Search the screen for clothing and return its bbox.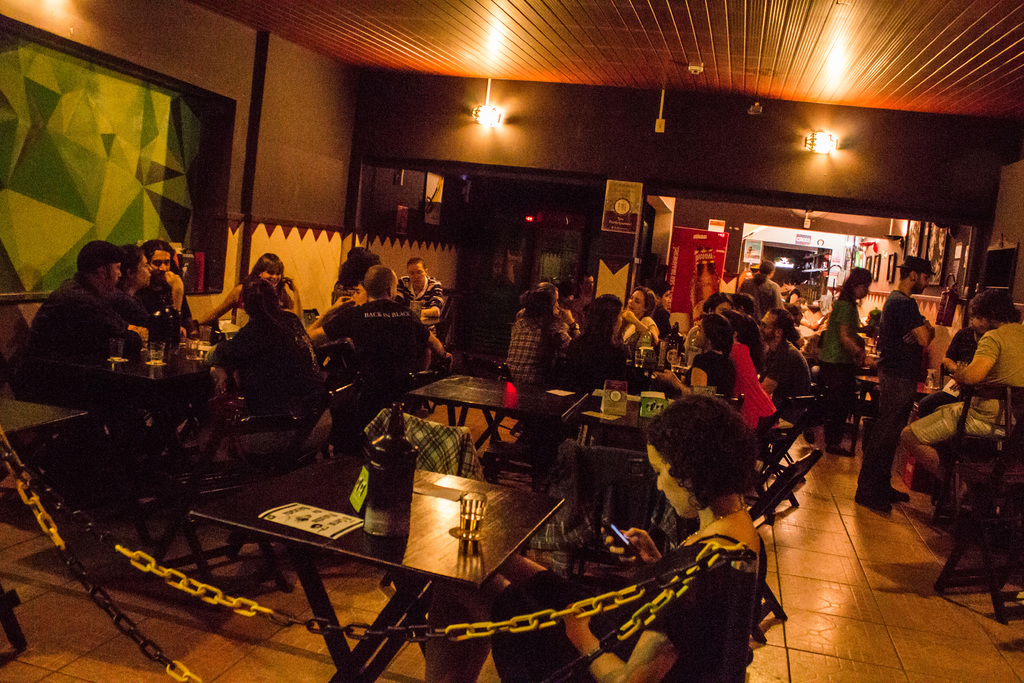
Found: {"left": 867, "top": 284, "right": 941, "bottom": 519}.
